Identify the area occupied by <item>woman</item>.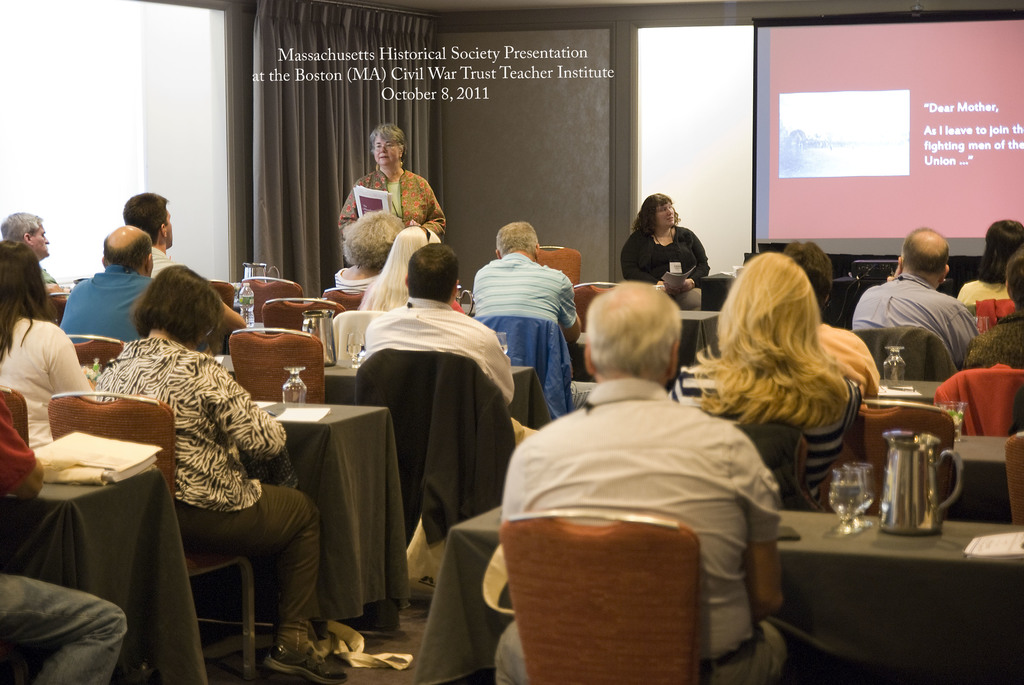
Area: (left=335, top=122, right=452, bottom=240).
